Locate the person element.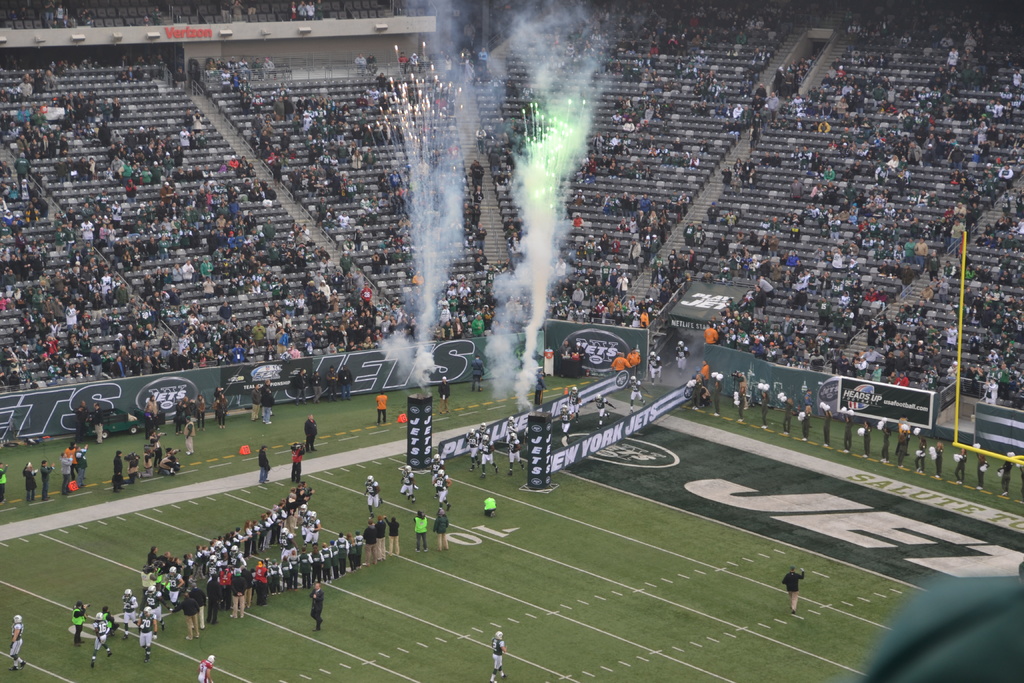
Element bbox: [left=817, top=399, right=835, bottom=458].
